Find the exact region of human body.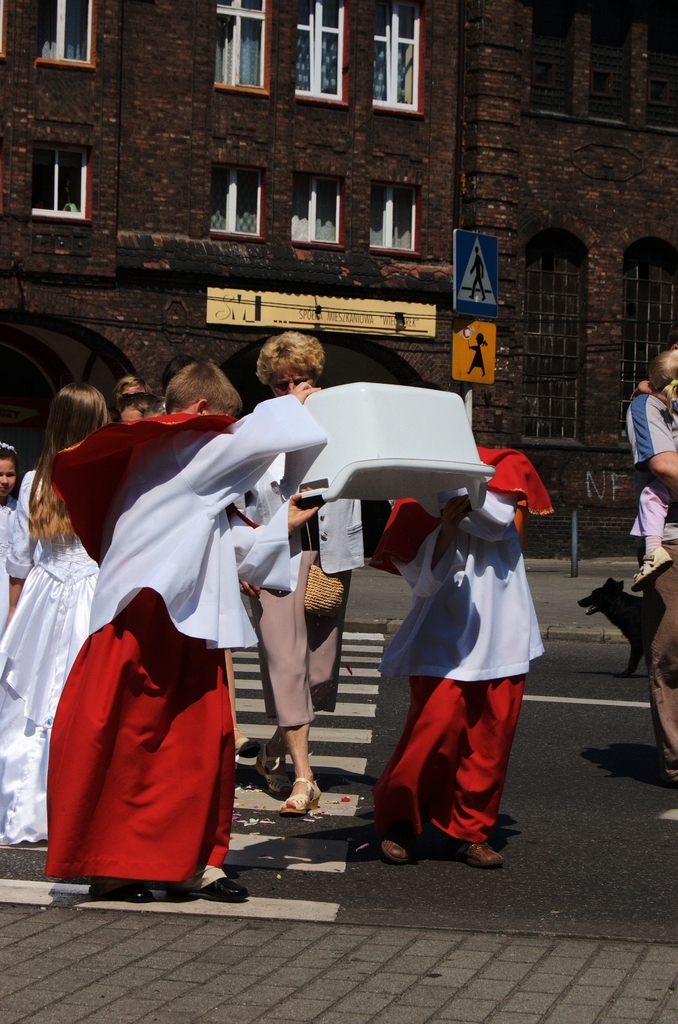
Exact region: <region>350, 437, 536, 893</region>.
